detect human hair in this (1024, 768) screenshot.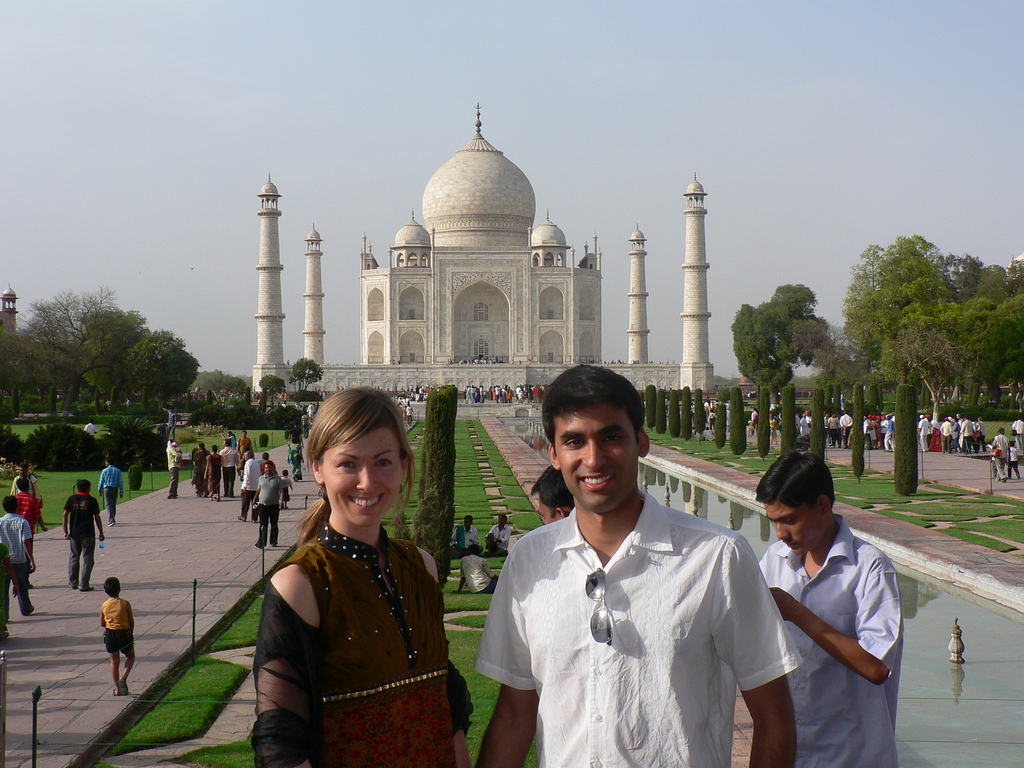
Detection: bbox(76, 477, 91, 493).
